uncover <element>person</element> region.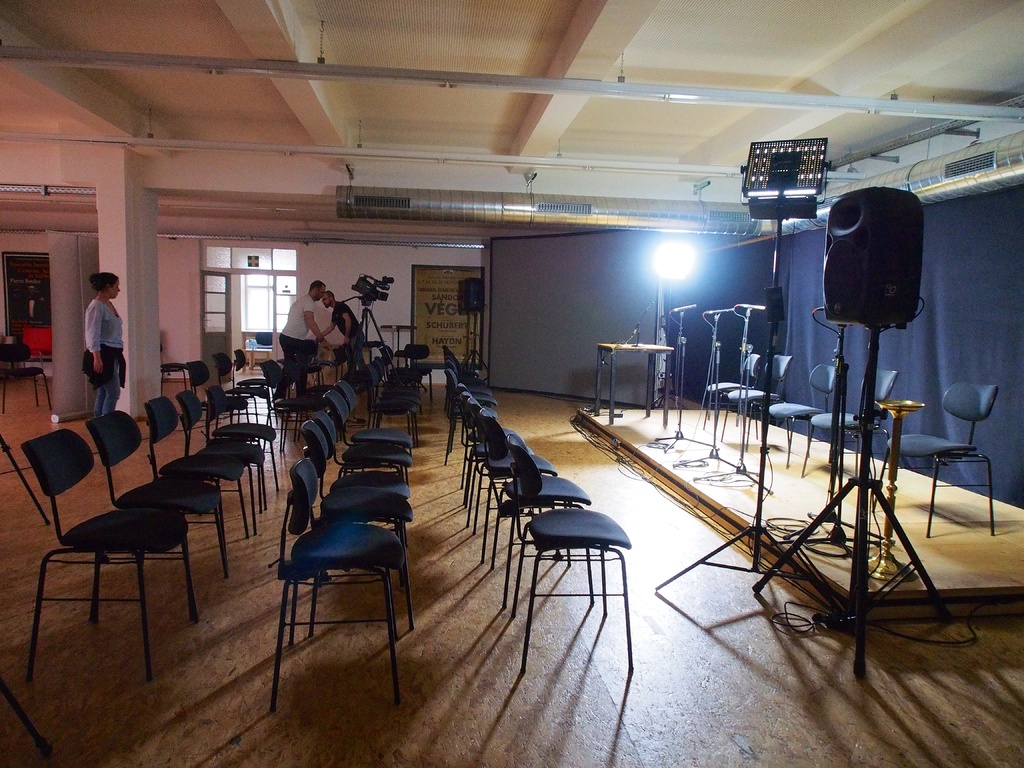
Uncovered: bbox=(266, 277, 336, 399).
